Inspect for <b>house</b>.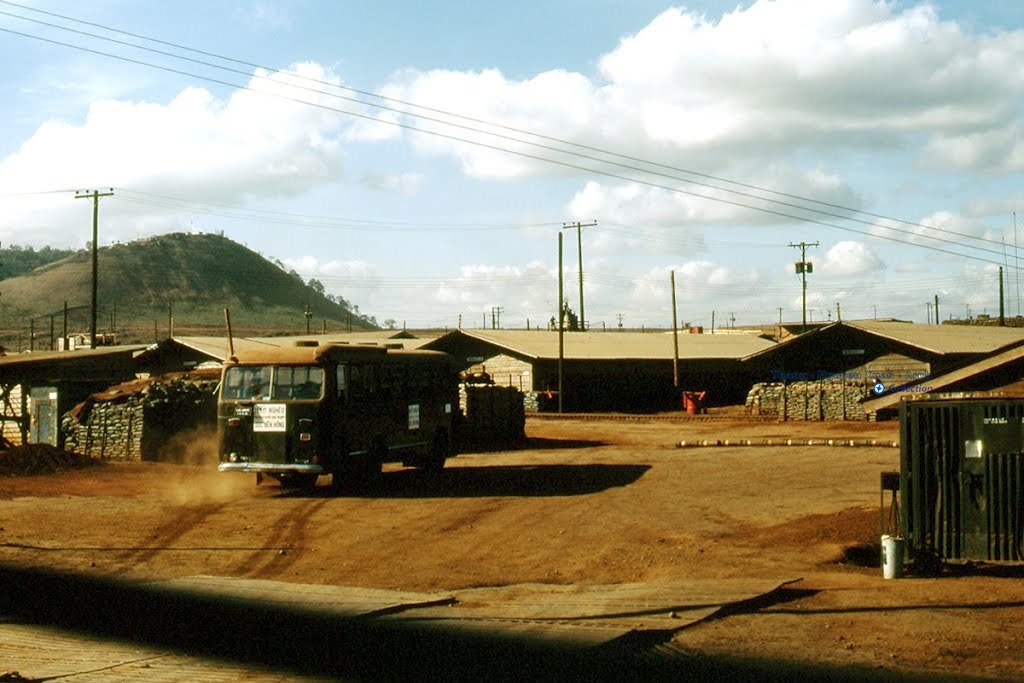
Inspection: region(3, 314, 1023, 447).
